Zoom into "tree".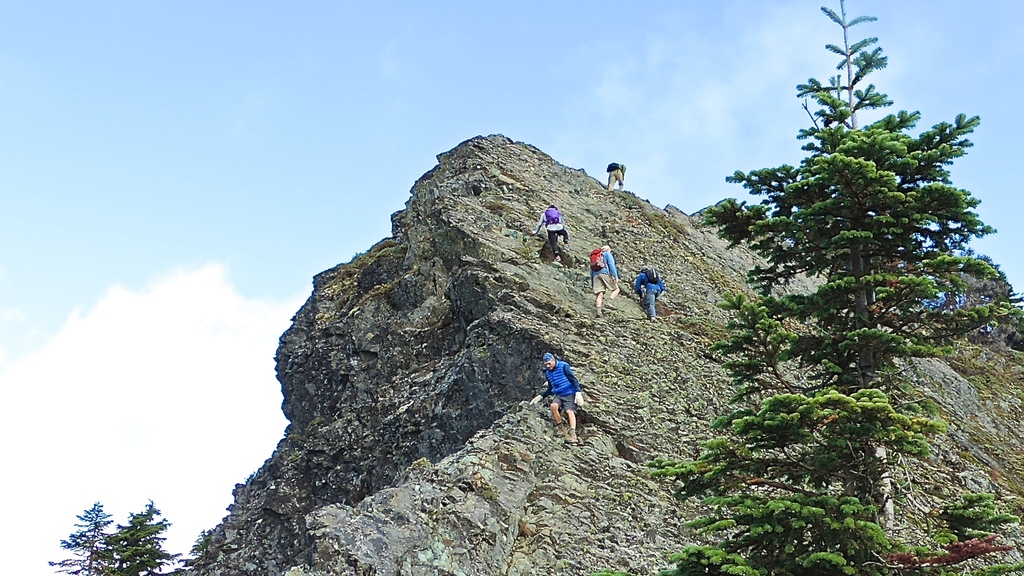
Zoom target: rect(47, 497, 109, 575).
